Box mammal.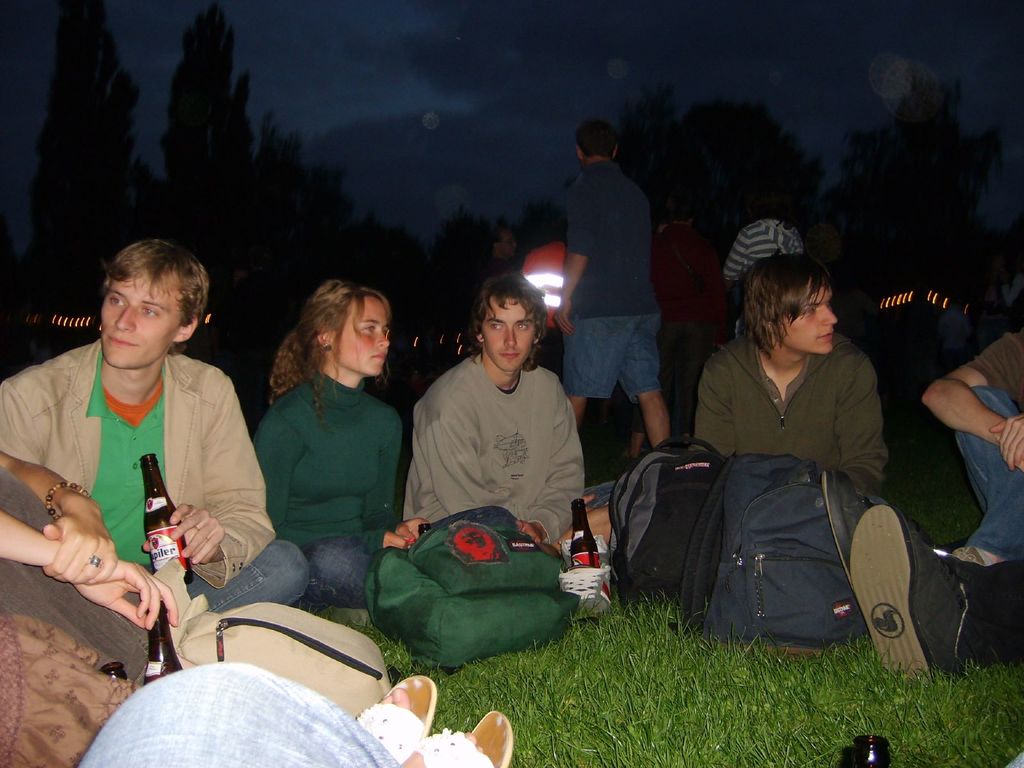
box=[648, 197, 703, 390].
